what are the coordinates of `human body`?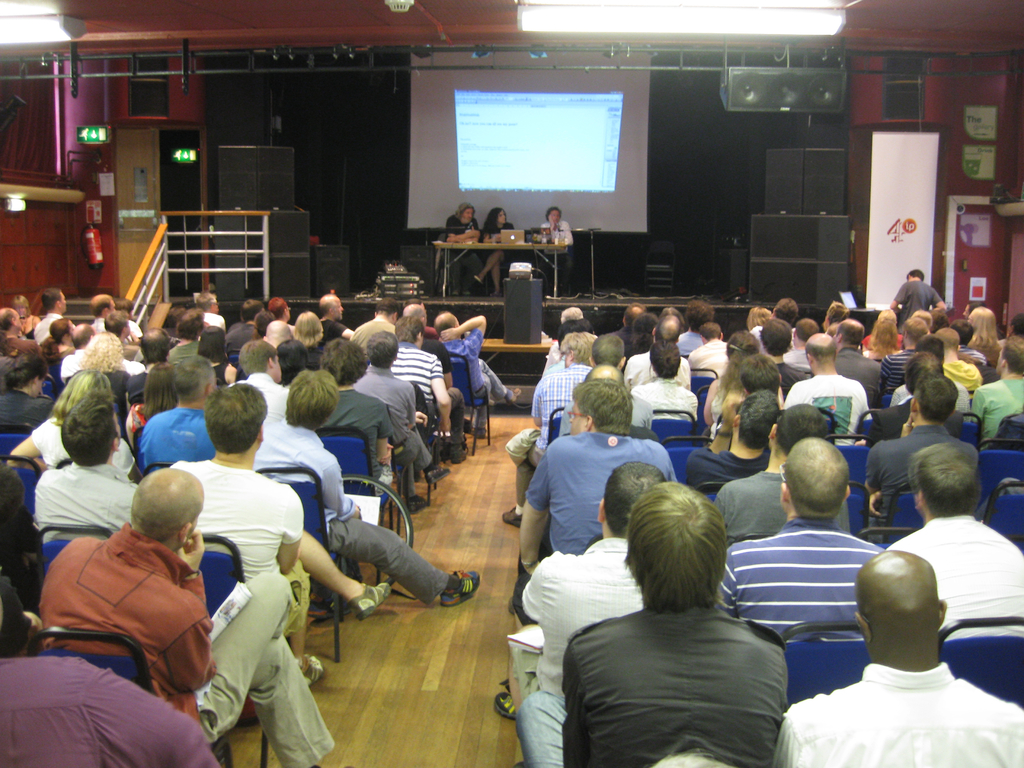
bbox=(473, 208, 511, 292).
